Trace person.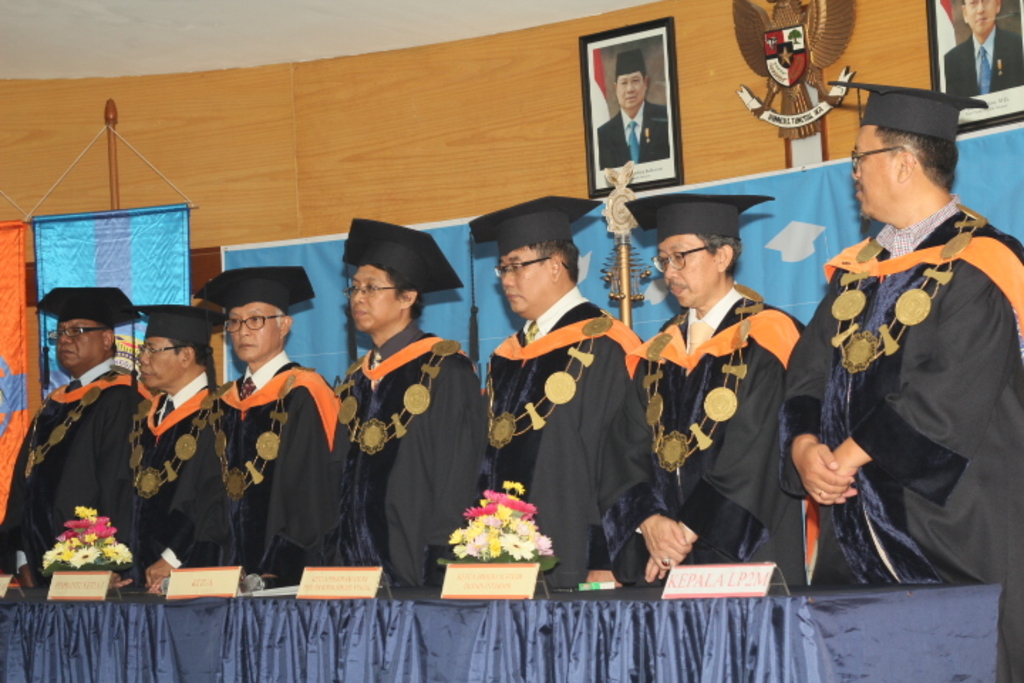
Traced to bbox=(129, 313, 228, 576).
